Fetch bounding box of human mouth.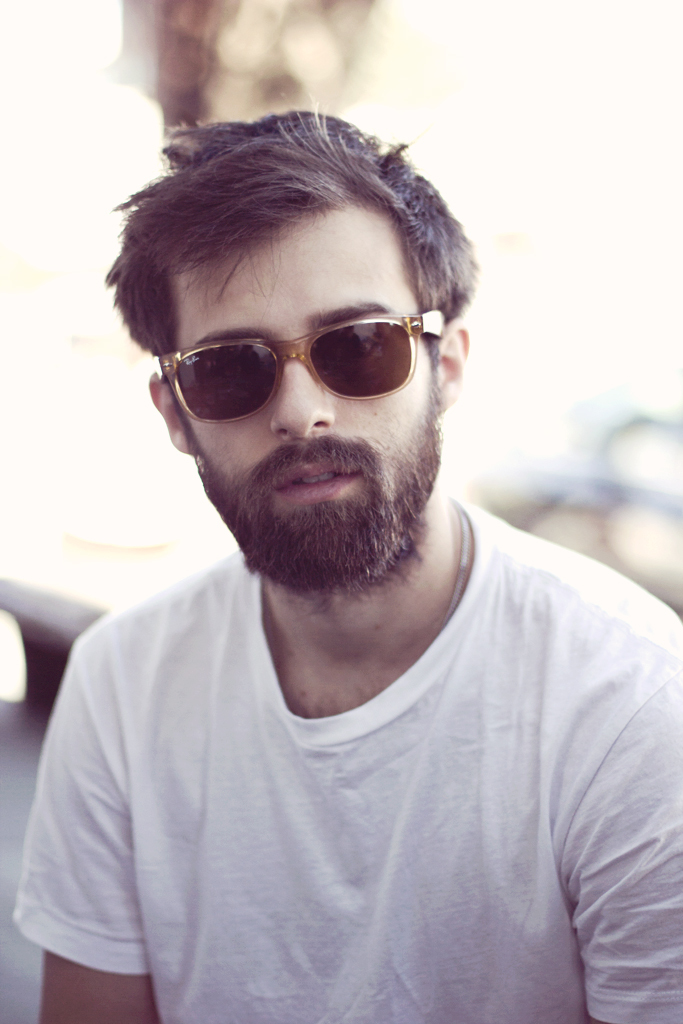
Bbox: box=[264, 457, 368, 505].
